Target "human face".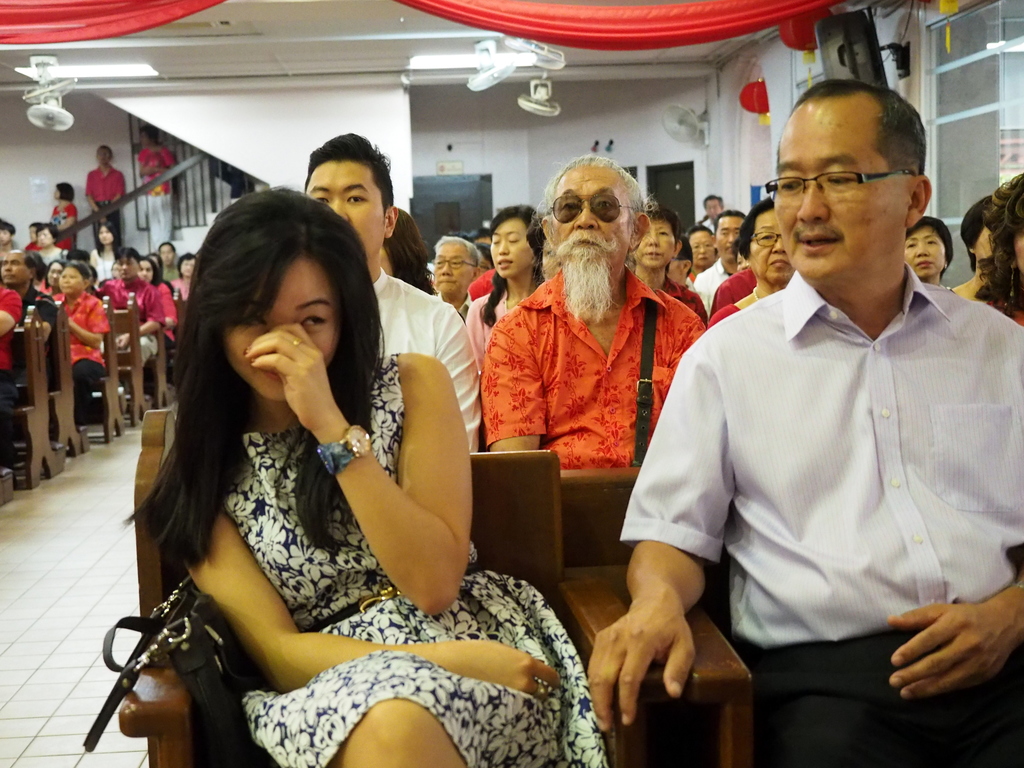
Target region: [x1=431, y1=246, x2=474, y2=293].
